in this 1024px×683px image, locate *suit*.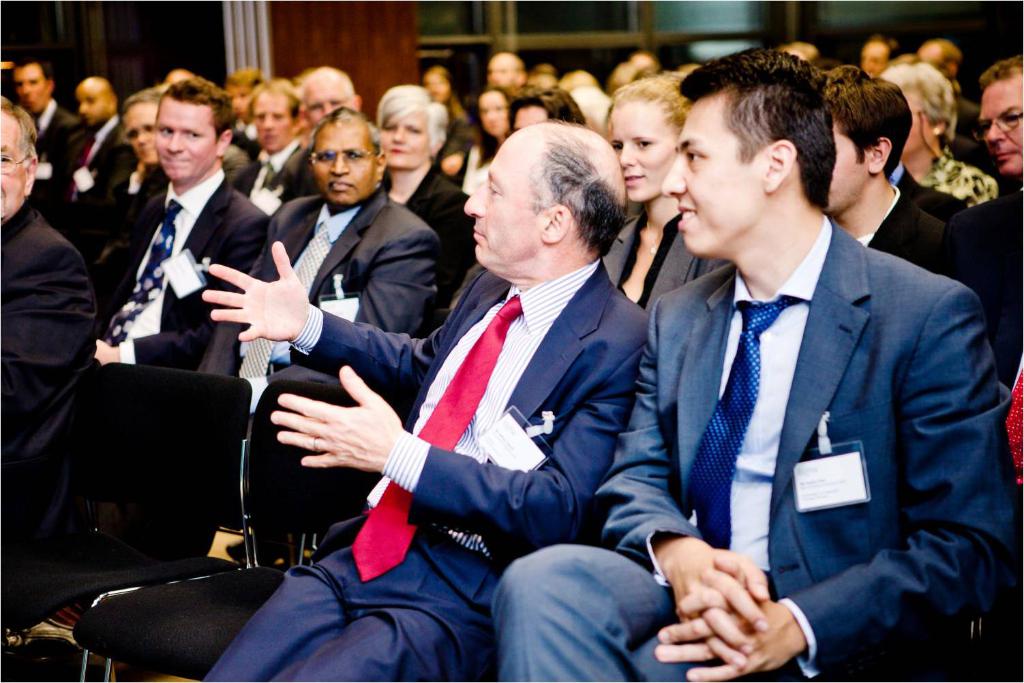
Bounding box: left=52, top=112, right=137, bottom=213.
